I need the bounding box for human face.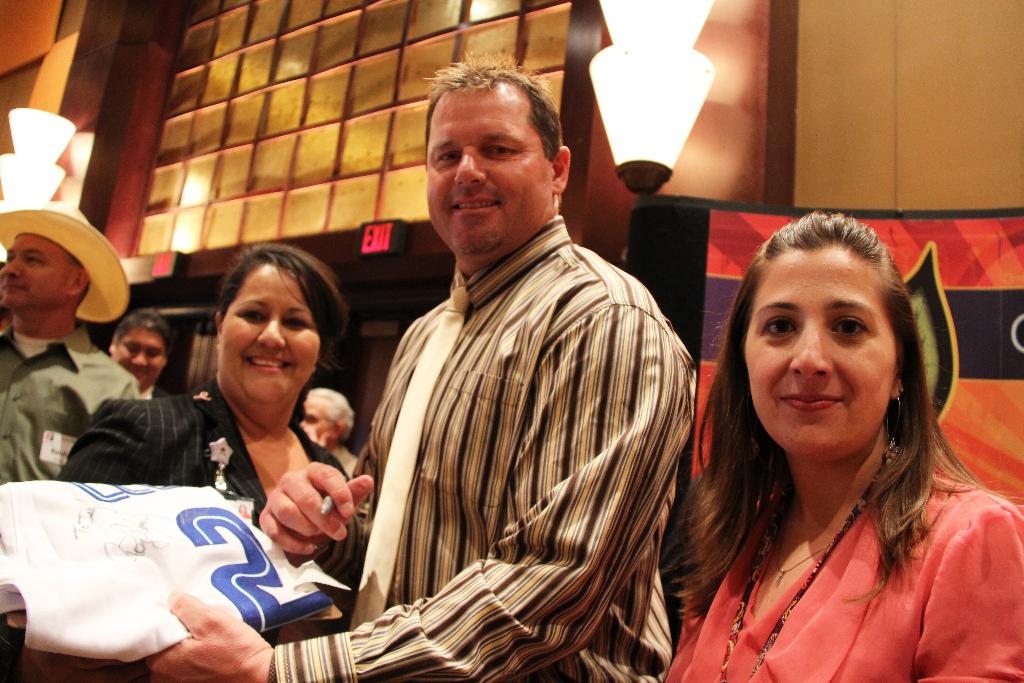
Here it is: rect(1, 231, 78, 314).
